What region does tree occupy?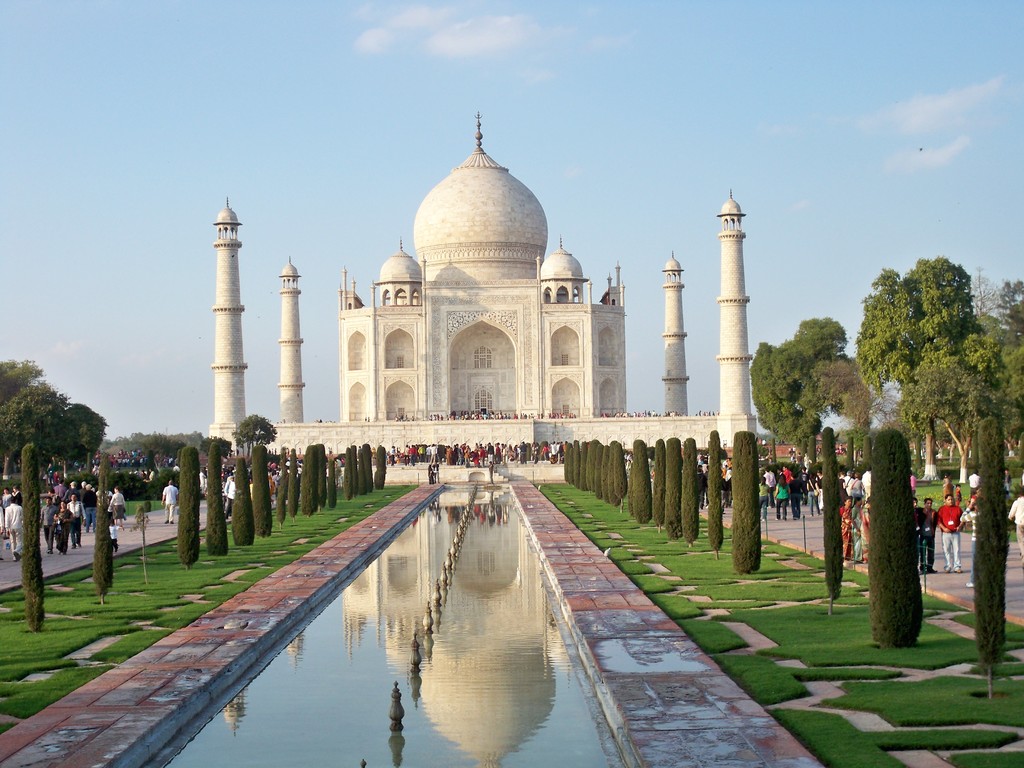
x1=0 y1=355 x2=107 y2=472.
